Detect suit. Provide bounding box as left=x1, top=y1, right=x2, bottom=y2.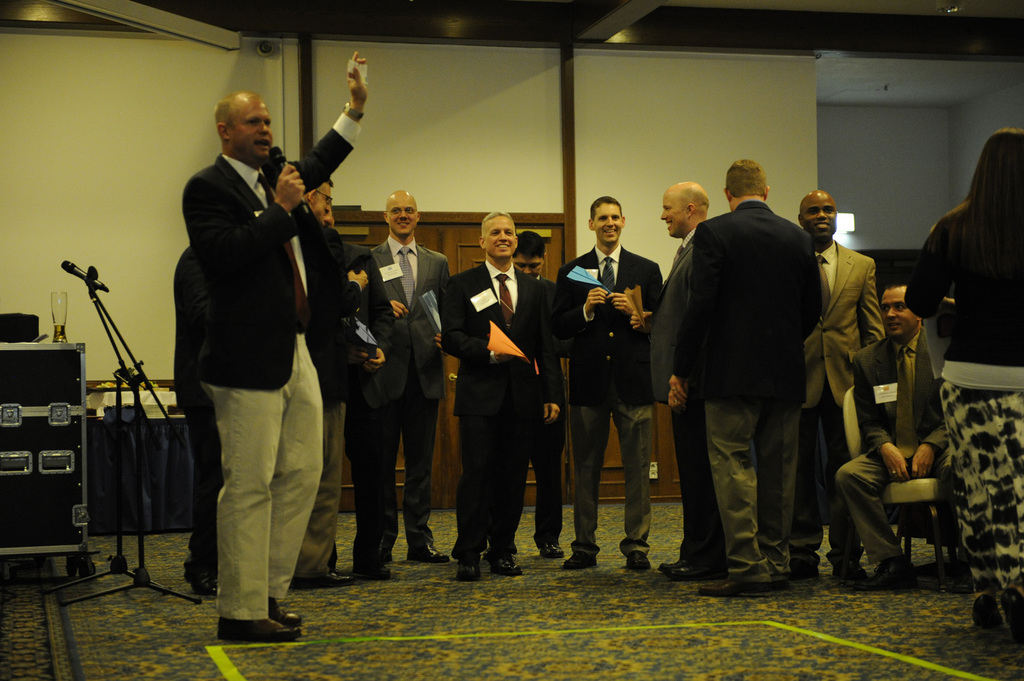
left=565, top=209, right=666, bottom=542.
